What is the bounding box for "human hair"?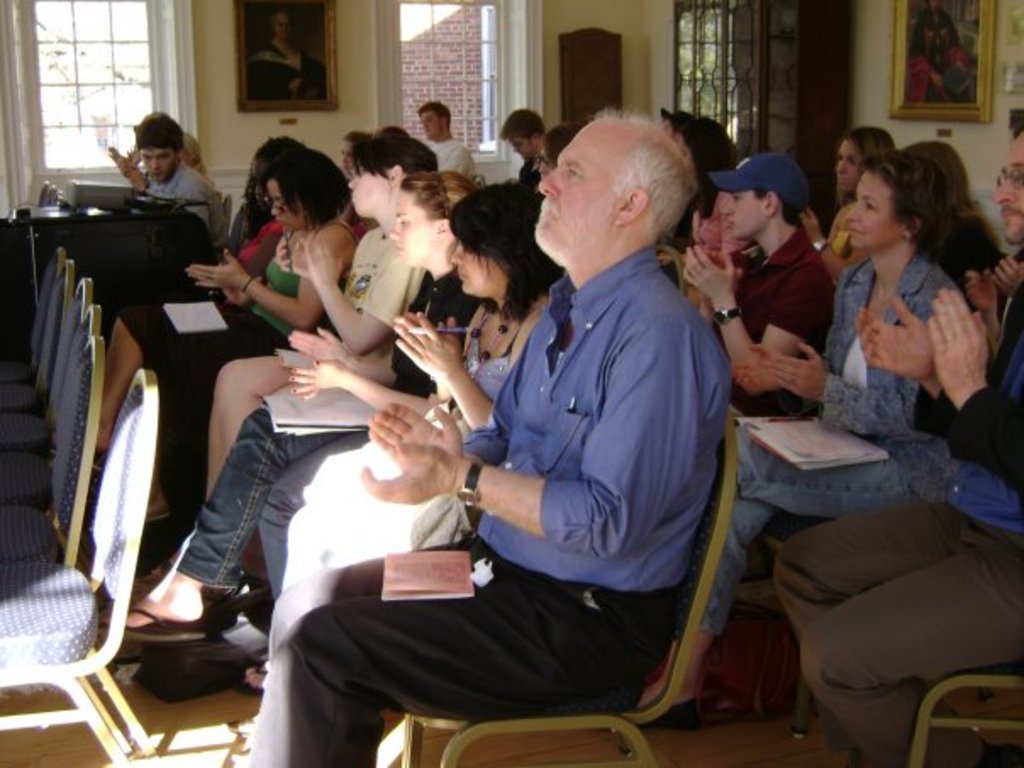
x1=349 y1=132 x2=437 y2=181.
